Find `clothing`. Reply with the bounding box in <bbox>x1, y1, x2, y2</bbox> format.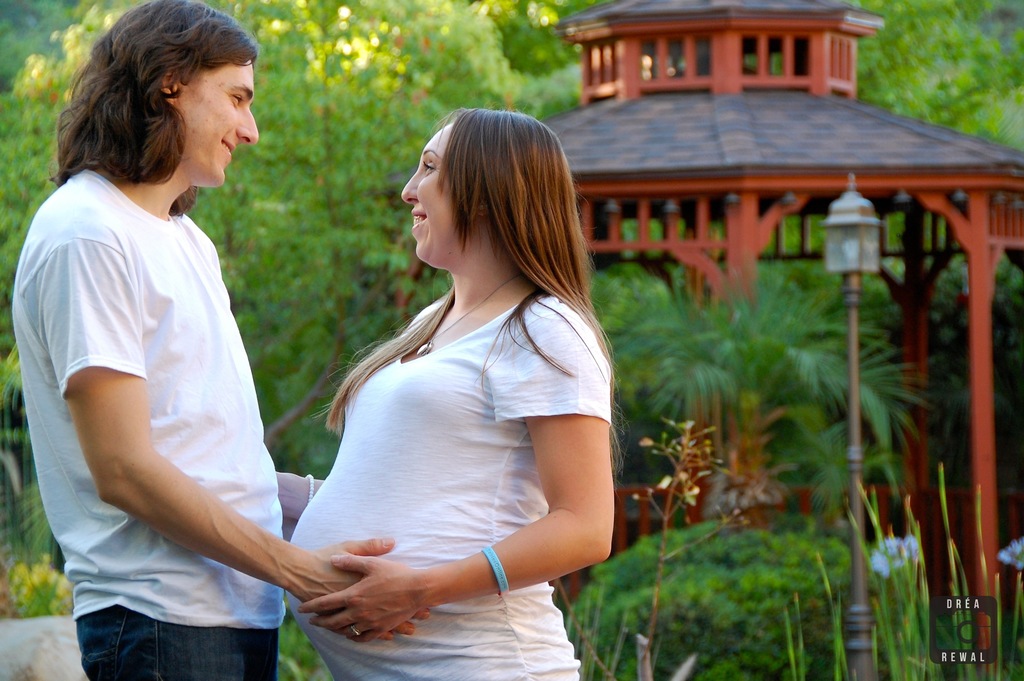
<bbox>279, 277, 621, 680</bbox>.
